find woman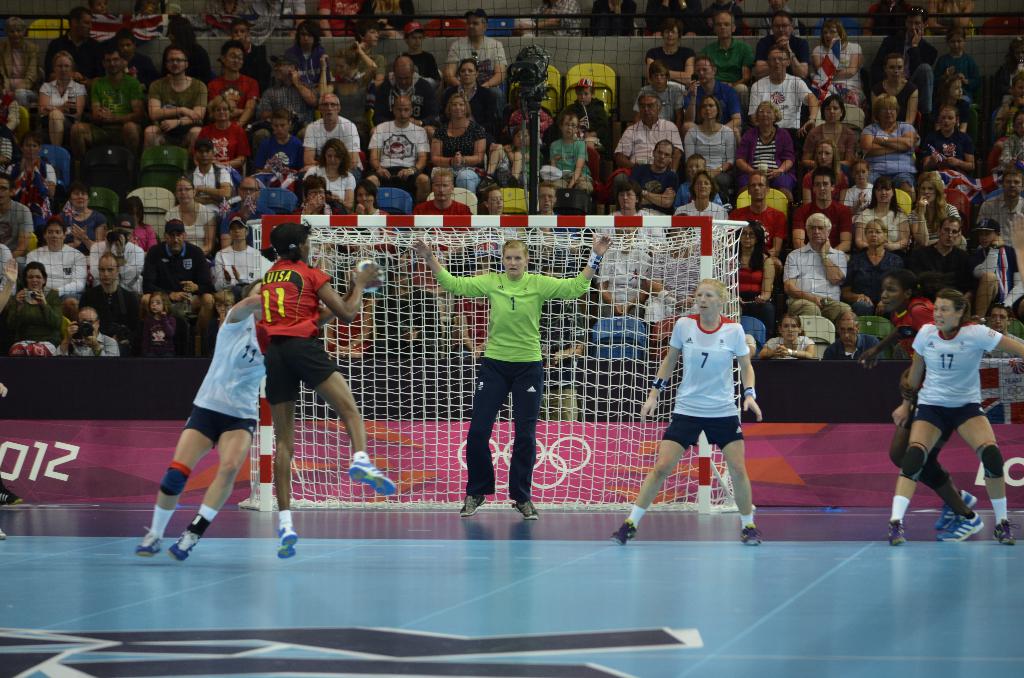
(left=868, top=55, right=917, bottom=128)
